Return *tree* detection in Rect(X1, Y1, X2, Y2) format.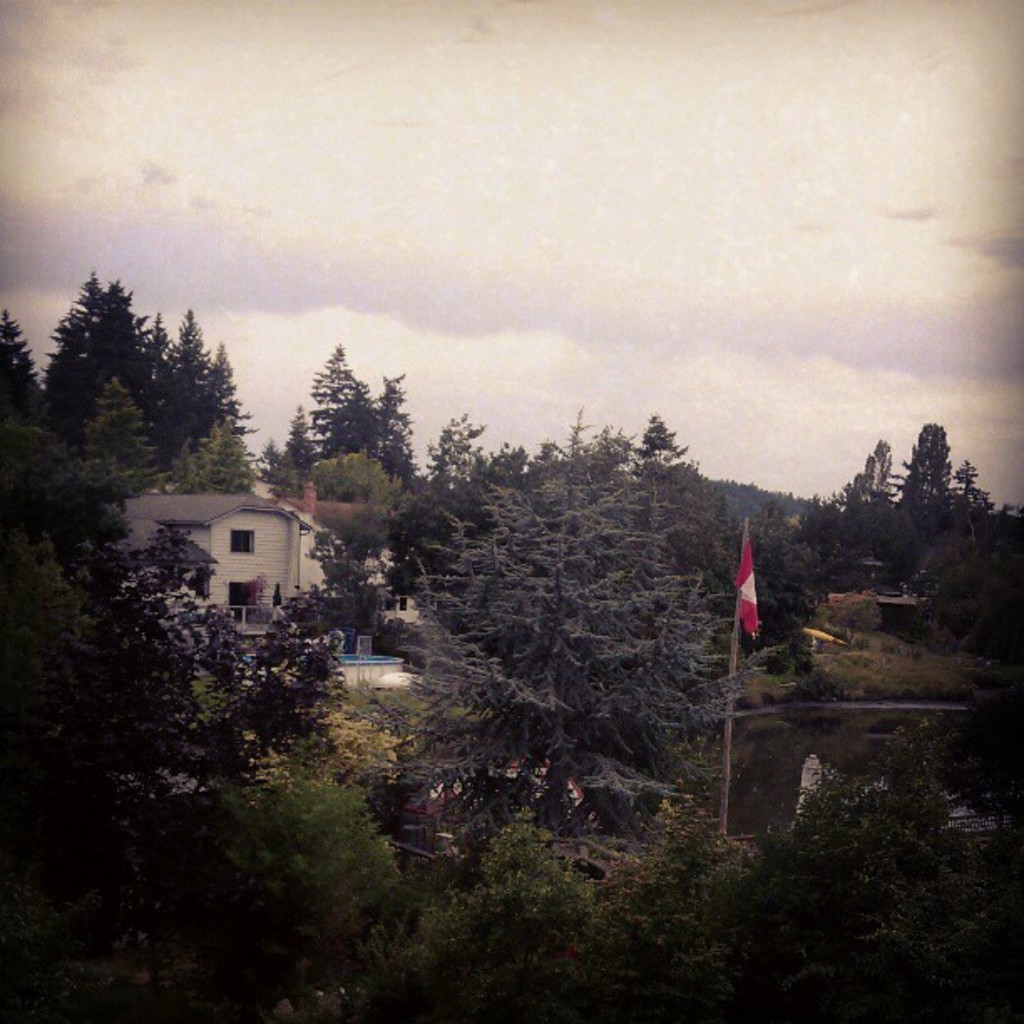
Rect(392, 408, 489, 571).
